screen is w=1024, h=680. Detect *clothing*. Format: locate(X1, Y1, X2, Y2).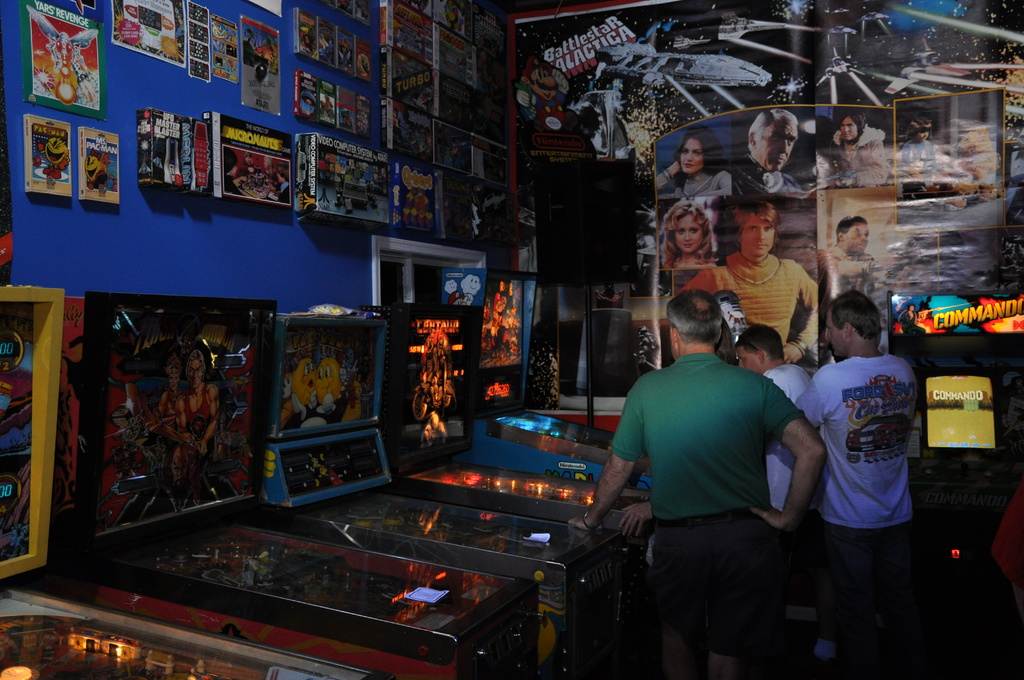
locate(760, 355, 825, 634).
